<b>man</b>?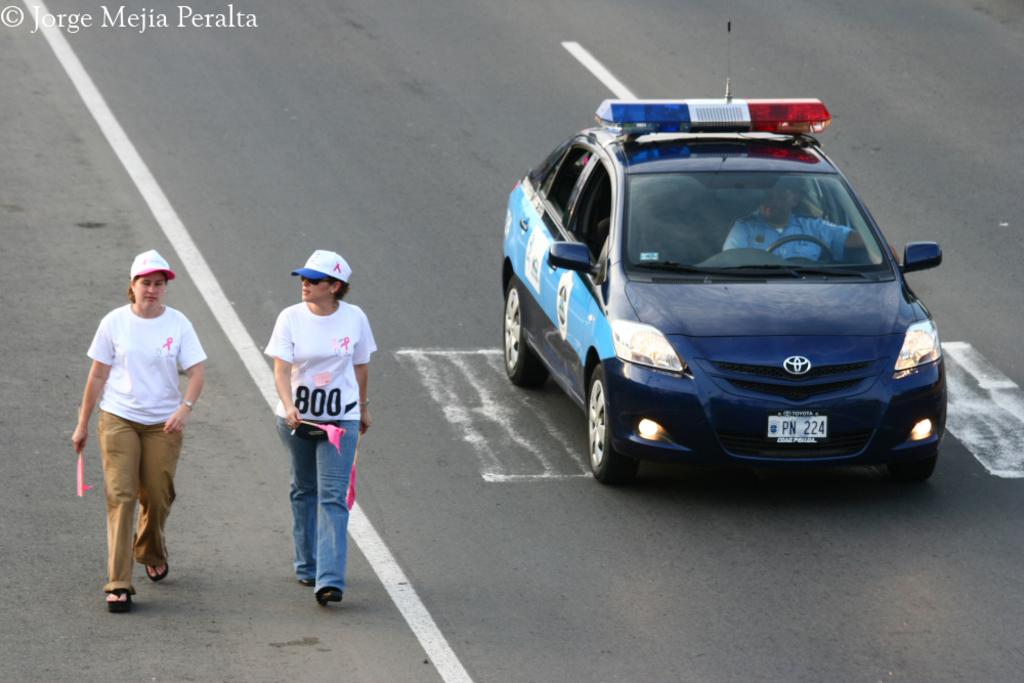
rect(722, 176, 901, 272)
